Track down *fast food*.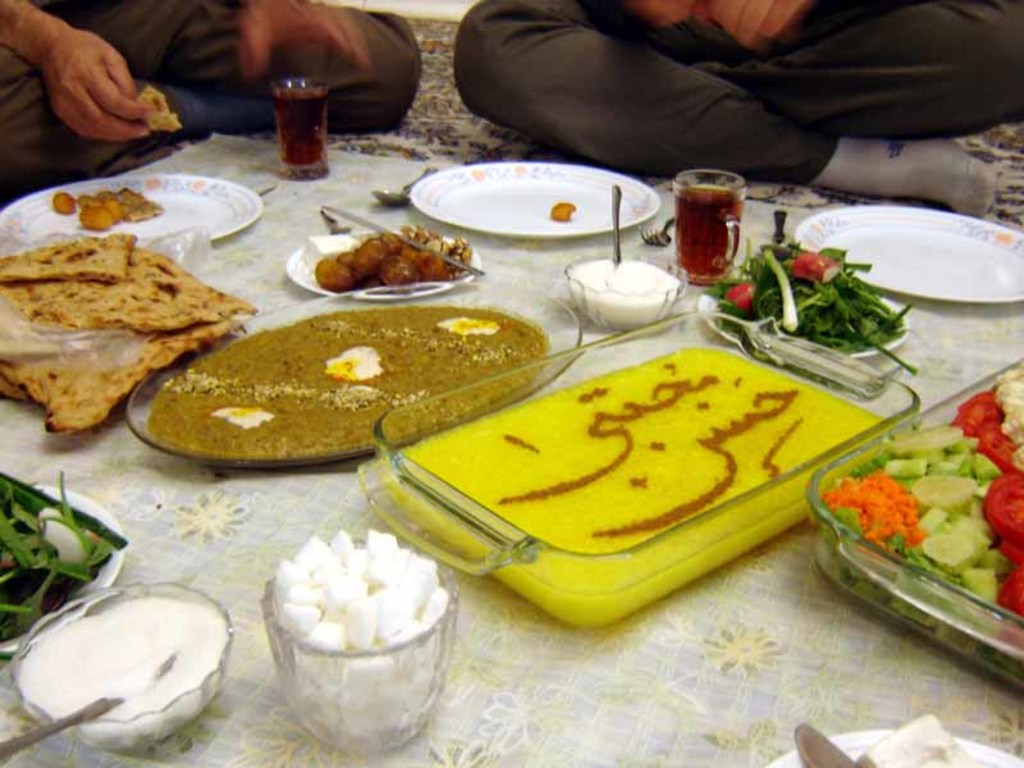
Tracked to (324,225,479,285).
